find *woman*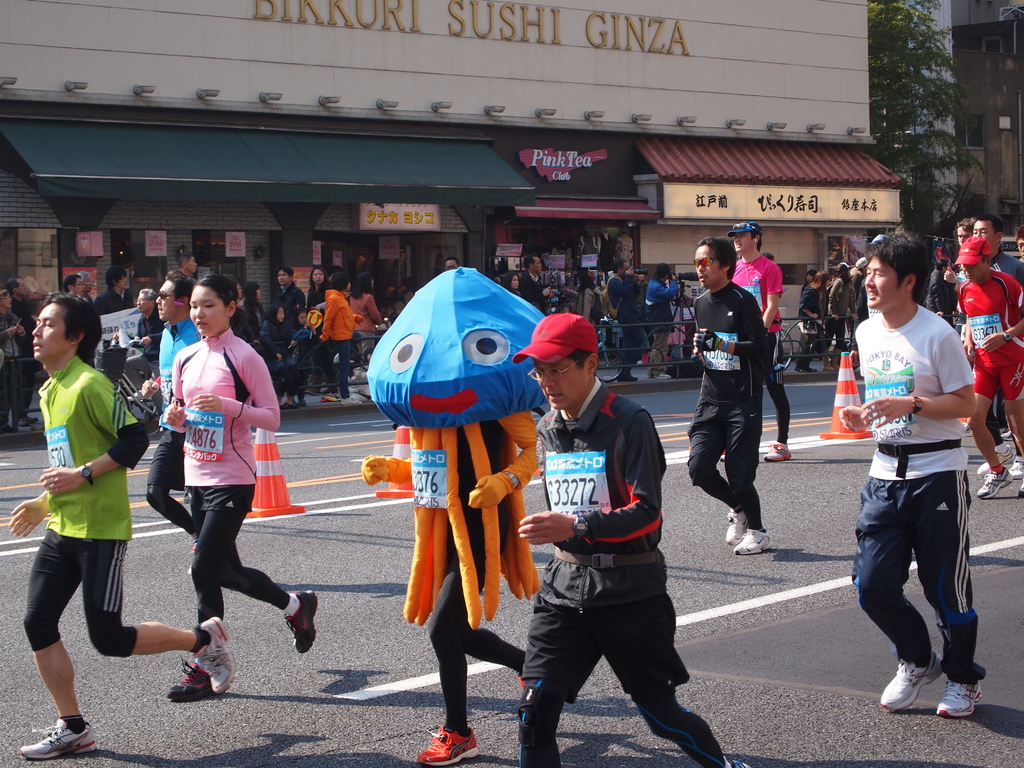
bbox=[796, 269, 812, 296]
